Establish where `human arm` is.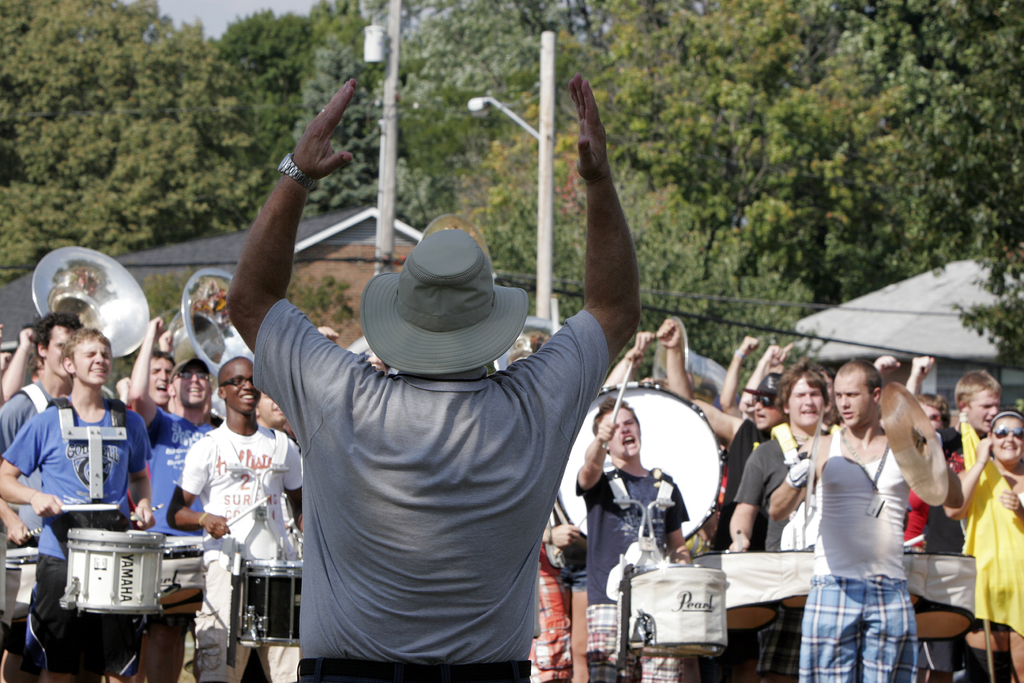
Established at l=546, t=523, r=580, b=554.
